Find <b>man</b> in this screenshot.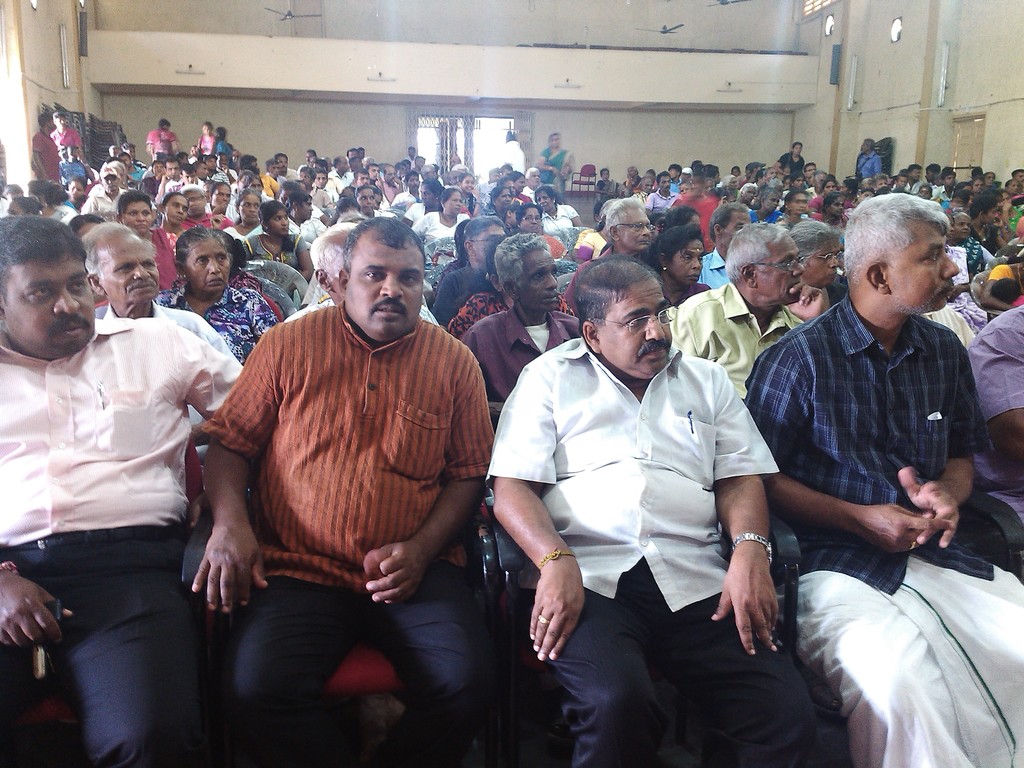
The bounding box for <b>man</b> is (x1=181, y1=206, x2=499, y2=721).
